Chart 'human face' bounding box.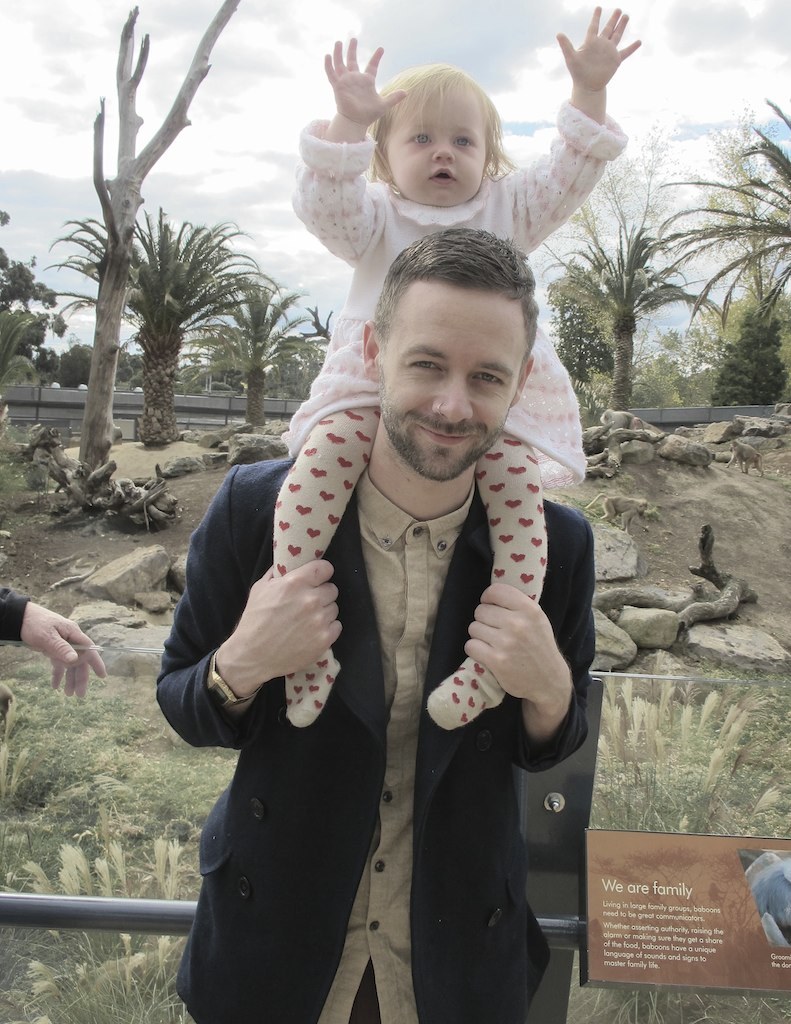
Charted: [381, 290, 526, 478].
